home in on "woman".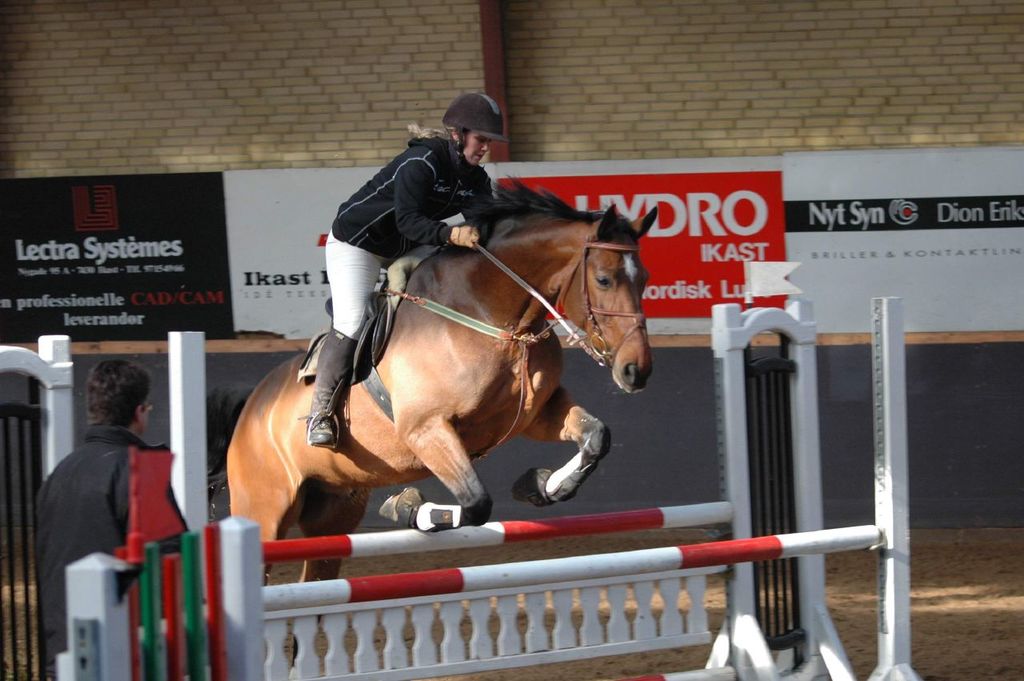
Homed in at BBox(299, 98, 509, 442).
